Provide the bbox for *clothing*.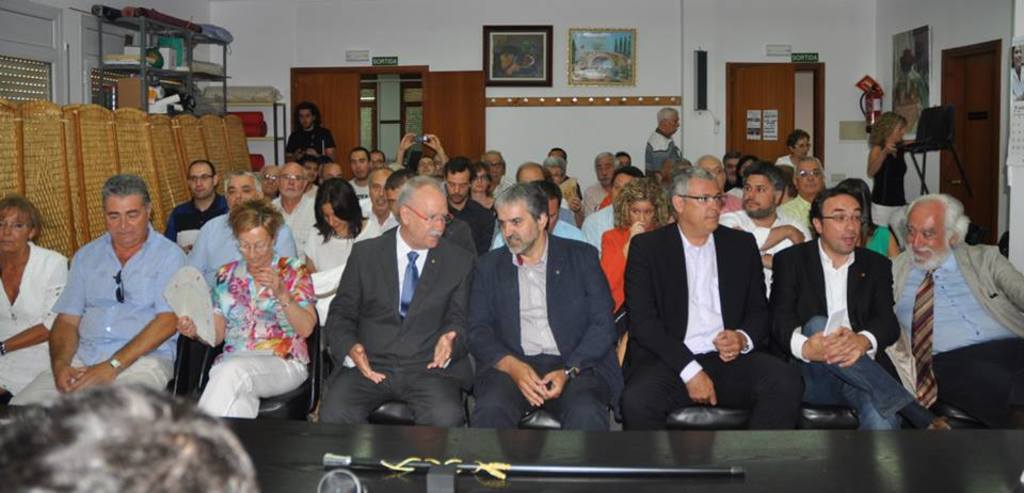
<box>774,189,814,230</box>.
